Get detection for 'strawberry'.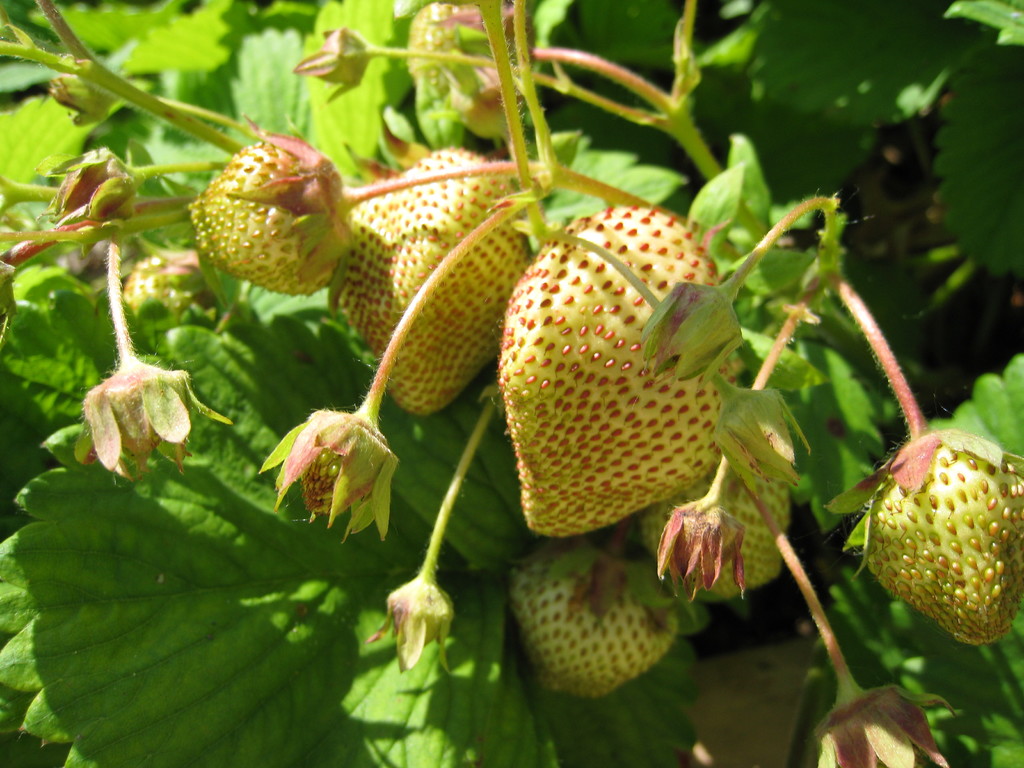
Detection: left=408, top=0, right=513, bottom=147.
